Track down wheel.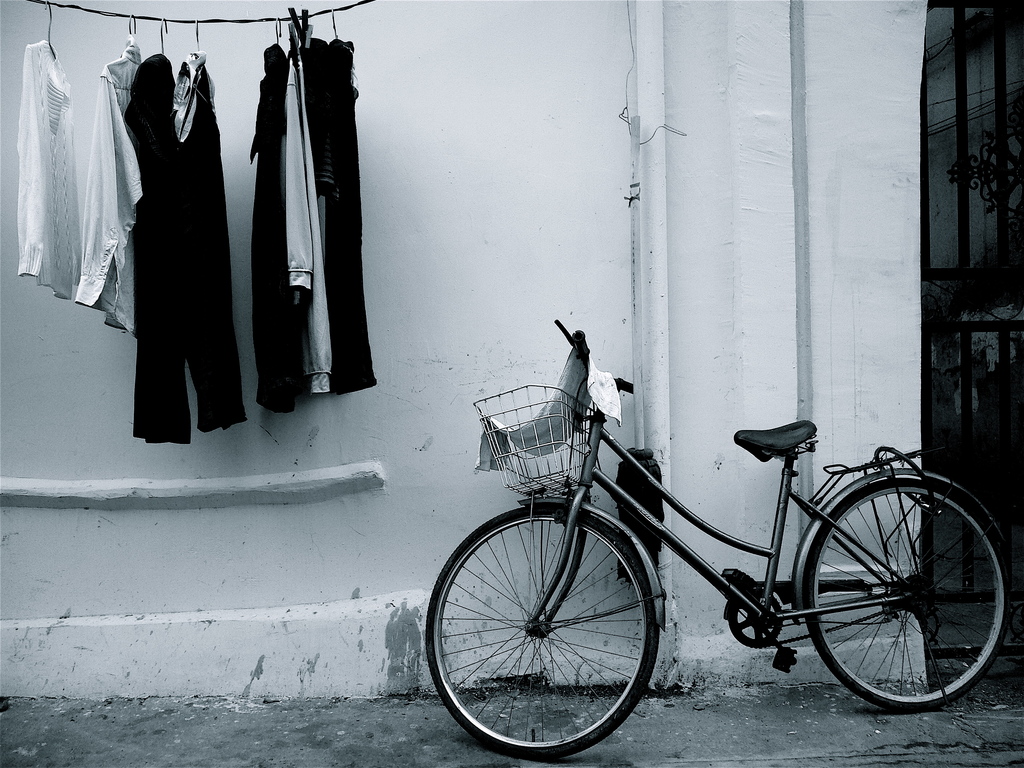
Tracked to [435,504,669,746].
